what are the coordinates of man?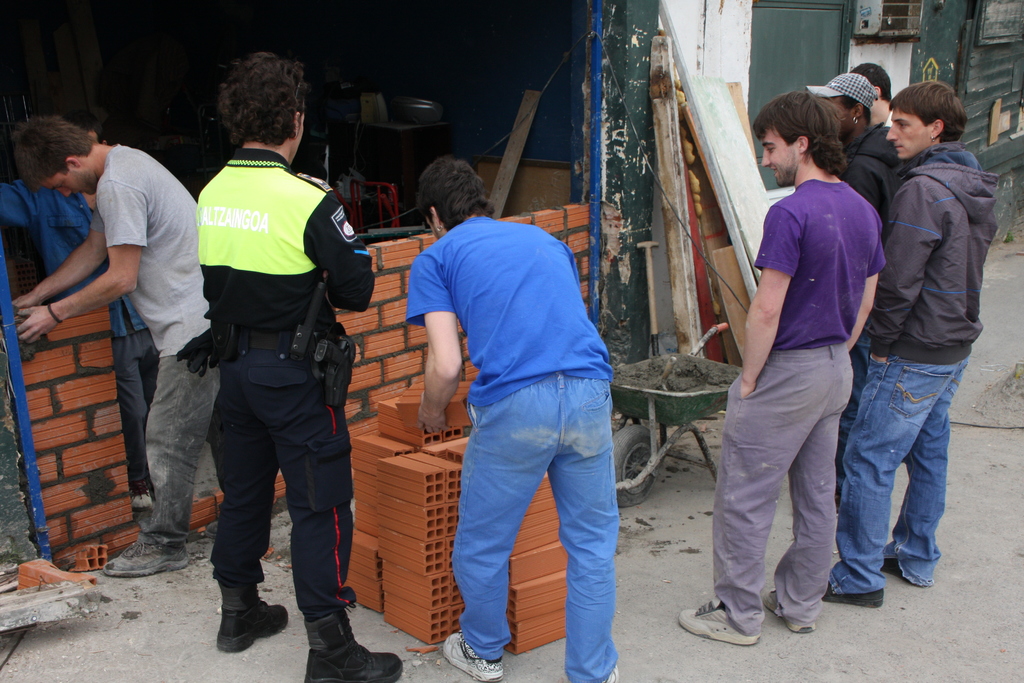
bbox=(10, 118, 214, 582).
